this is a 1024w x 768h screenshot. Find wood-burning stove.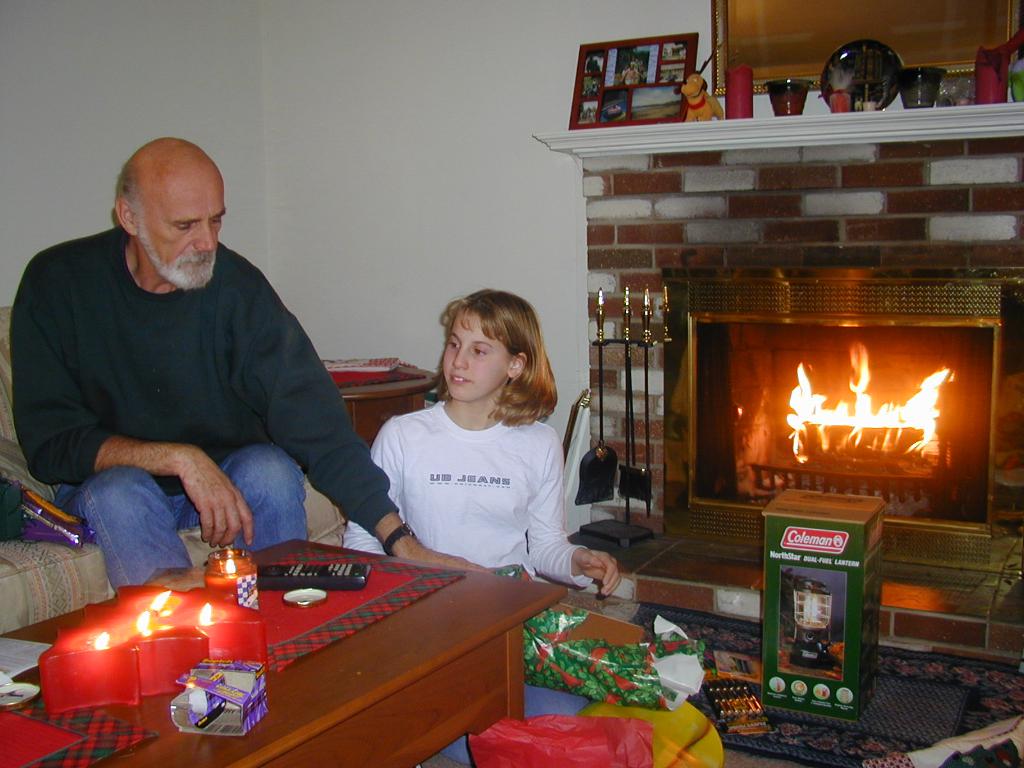
Bounding box: bbox=(660, 268, 1023, 576).
